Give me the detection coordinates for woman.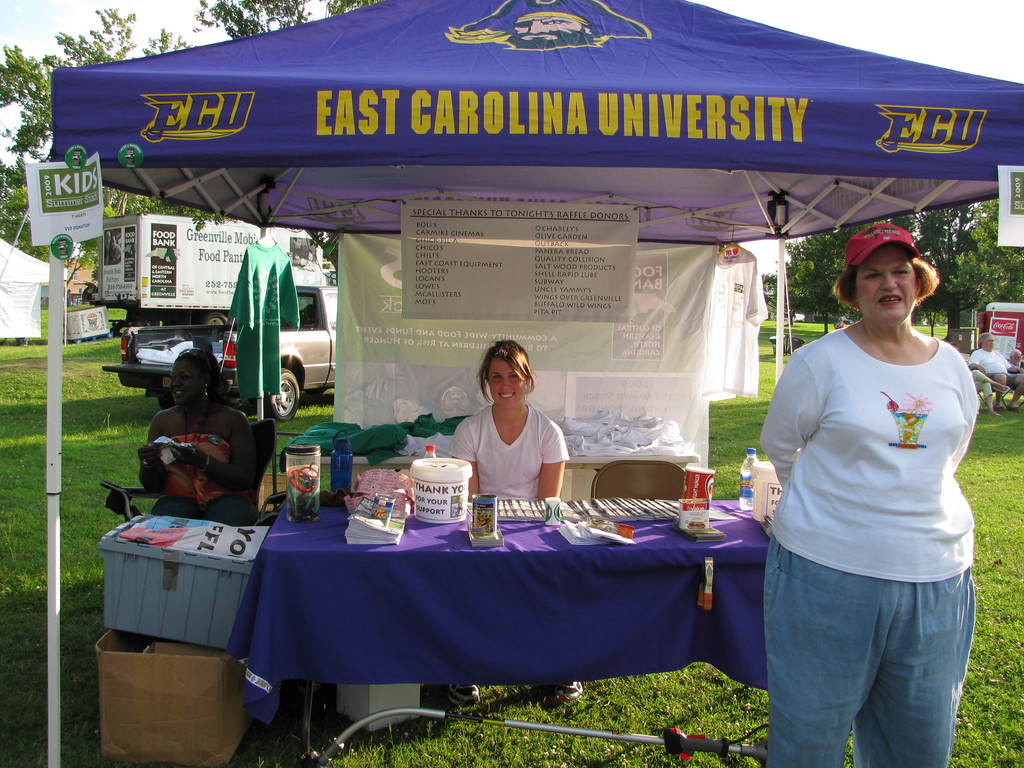
[748,221,994,767].
